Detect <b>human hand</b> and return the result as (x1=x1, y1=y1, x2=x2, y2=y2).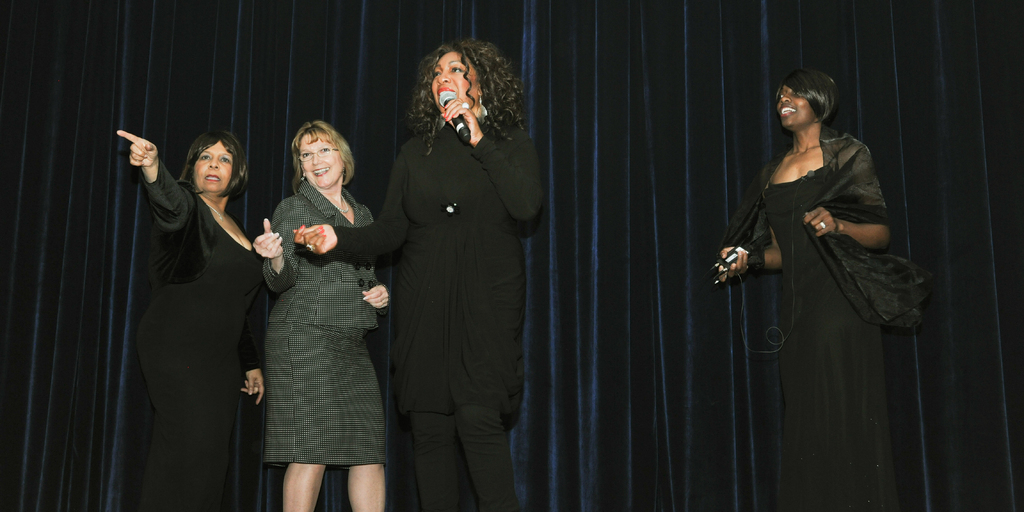
(x1=243, y1=367, x2=268, y2=402).
